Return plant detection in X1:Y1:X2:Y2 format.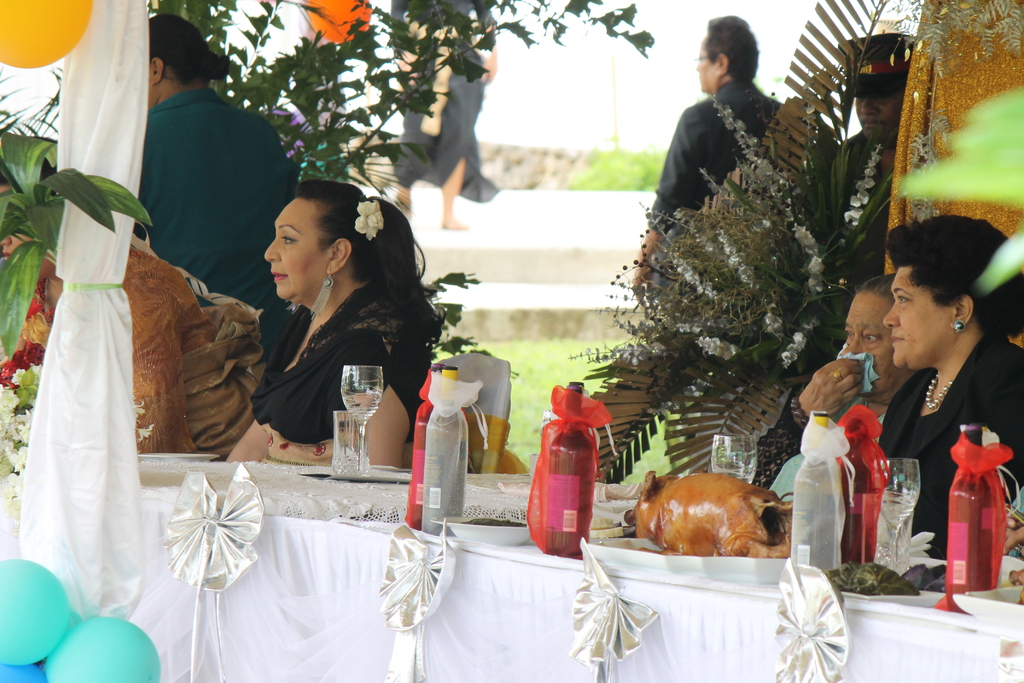
155:0:657:208.
